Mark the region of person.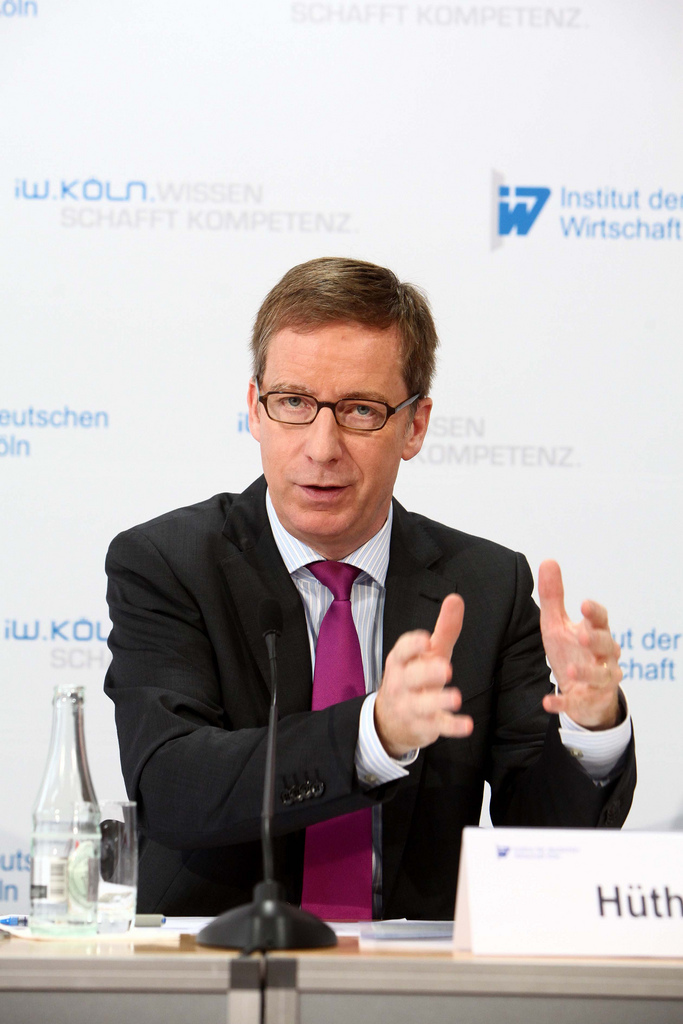
Region: {"left": 86, "top": 277, "right": 542, "bottom": 966}.
